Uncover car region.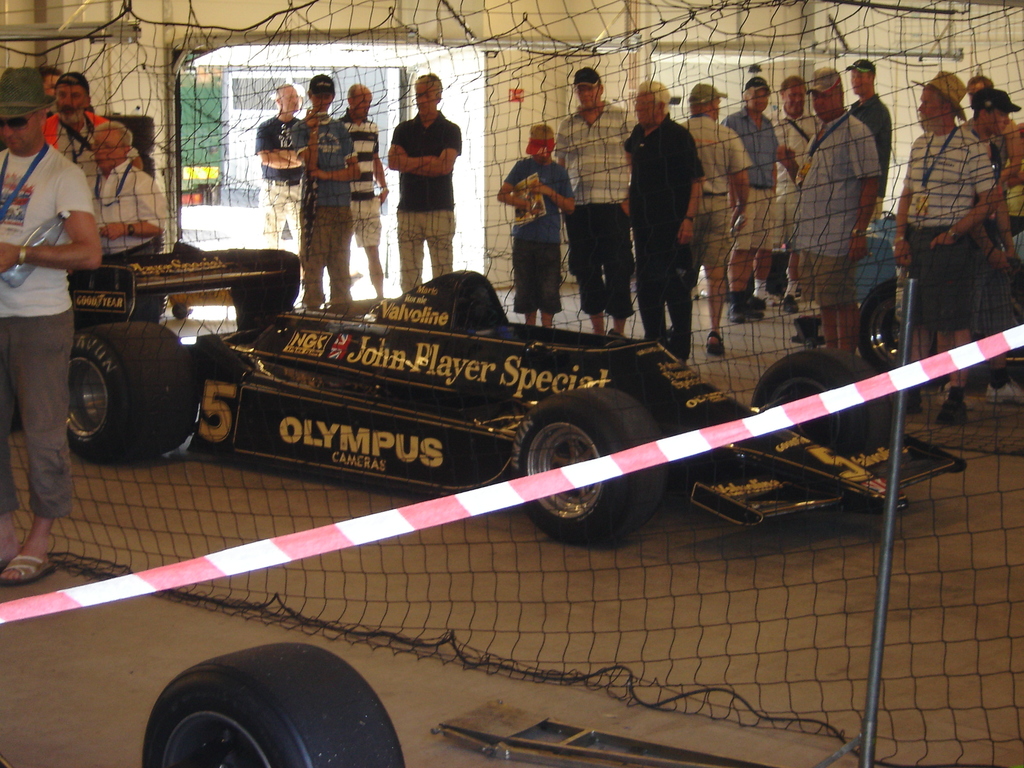
Uncovered: [70, 246, 969, 550].
